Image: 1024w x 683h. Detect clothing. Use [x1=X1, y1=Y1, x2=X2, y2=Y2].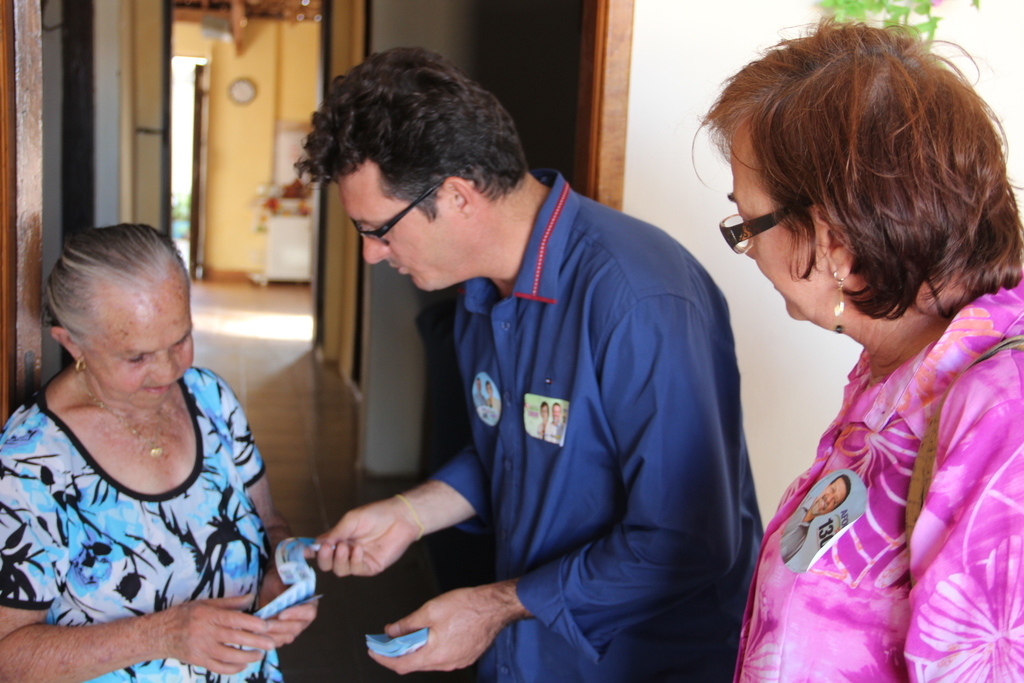
[x1=730, y1=269, x2=1023, y2=682].
